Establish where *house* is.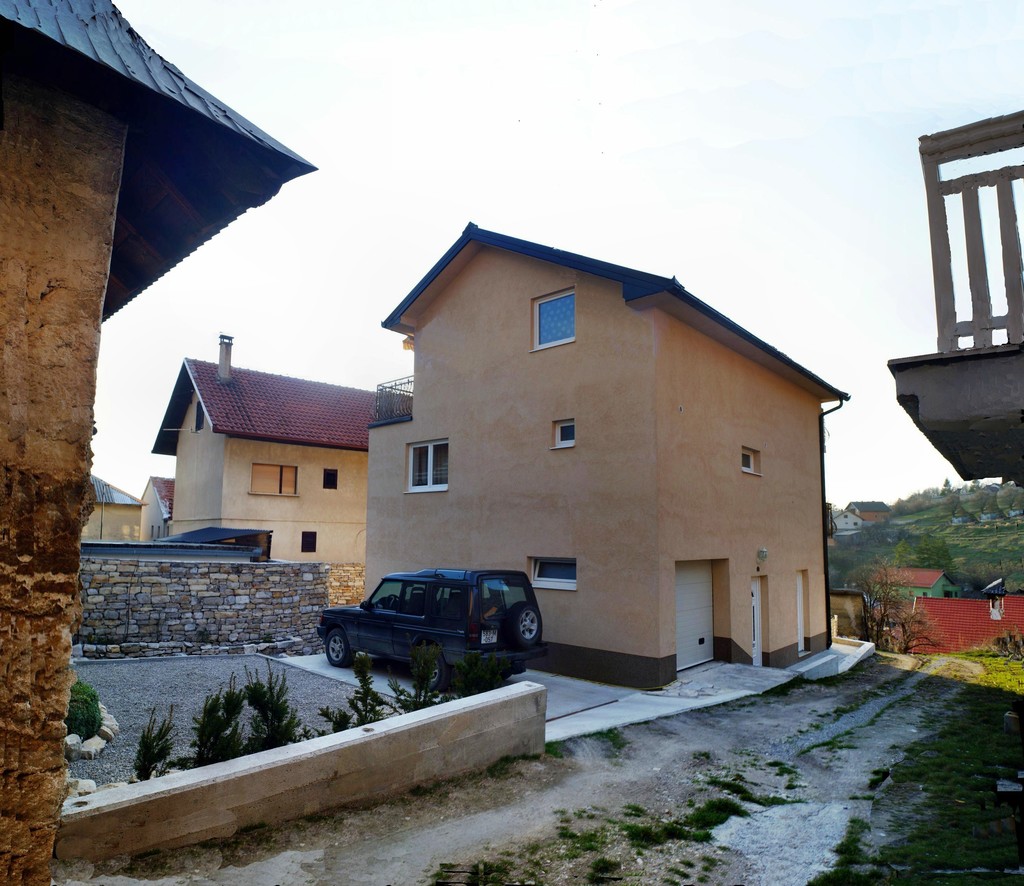
Established at bbox=[276, 215, 872, 698].
